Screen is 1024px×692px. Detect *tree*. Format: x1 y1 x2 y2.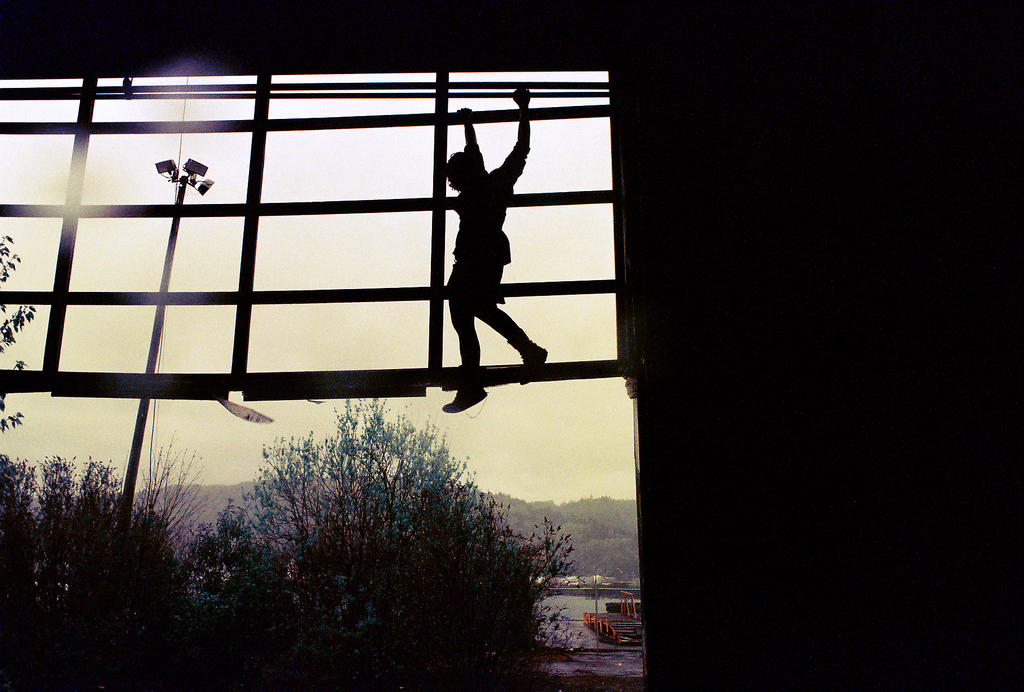
230 391 579 691.
